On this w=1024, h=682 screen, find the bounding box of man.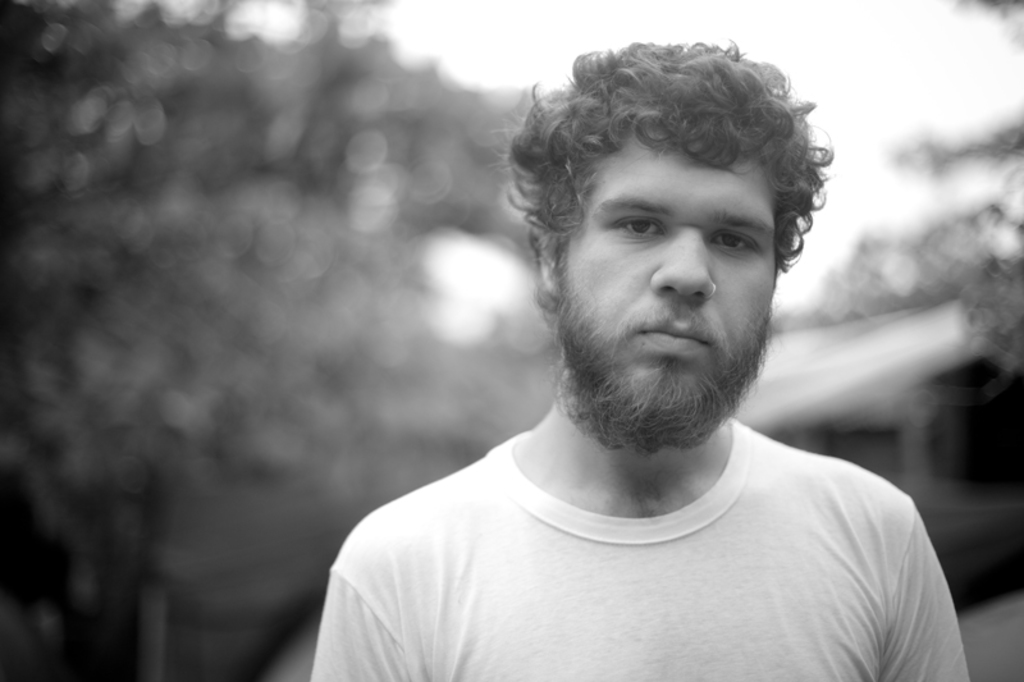
Bounding box: [left=275, top=42, right=983, bottom=672].
